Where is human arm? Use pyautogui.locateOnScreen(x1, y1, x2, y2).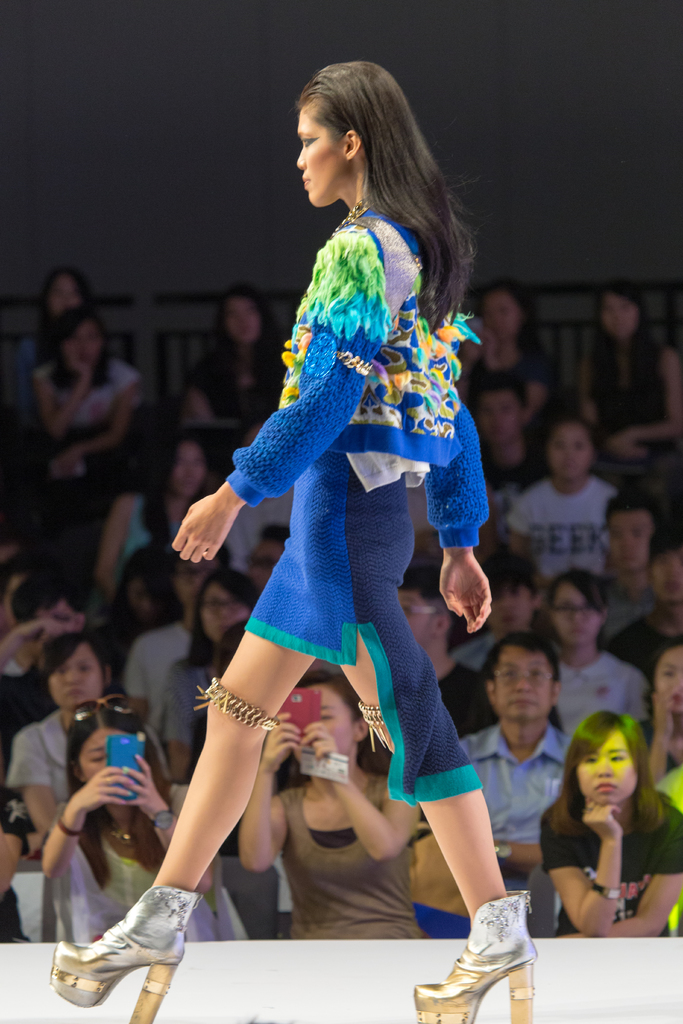
pyautogui.locateOnScreen(644, 681, 681, 784).
